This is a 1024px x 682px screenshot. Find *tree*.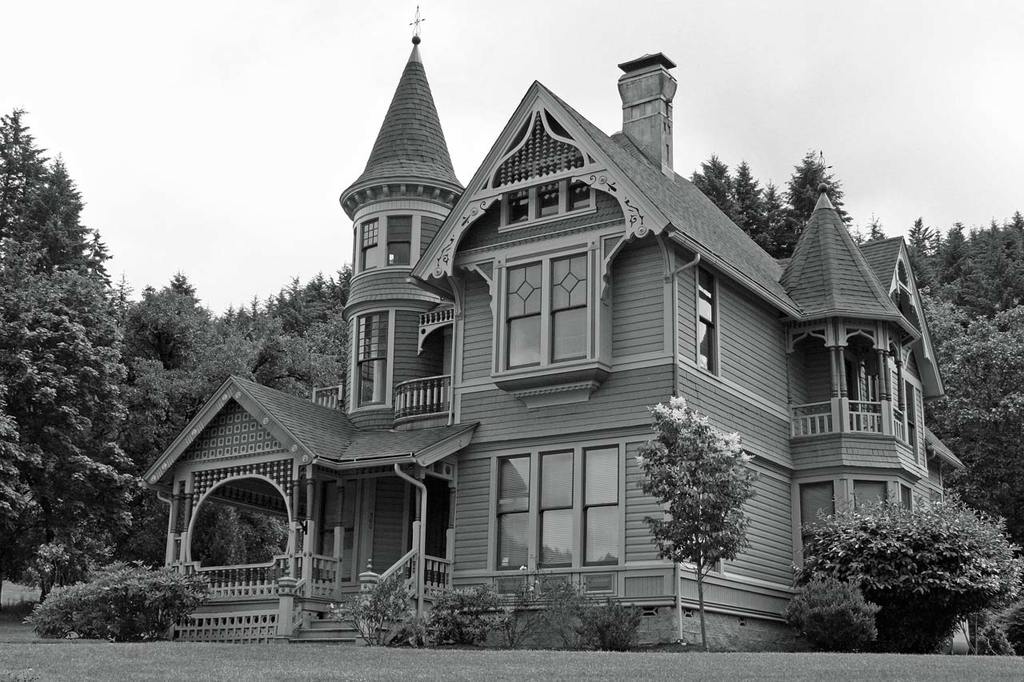
Bounding box: x1=777, y1=145, x2=855, y2=253.
